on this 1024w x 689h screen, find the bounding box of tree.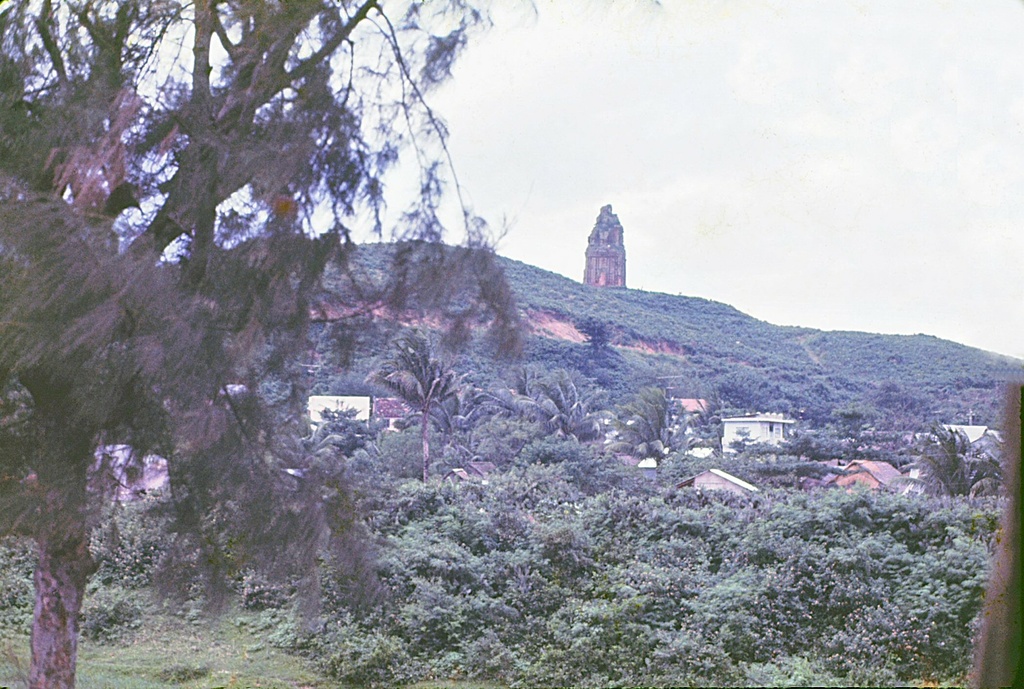
Bounding box: [896,422,1005,491].
